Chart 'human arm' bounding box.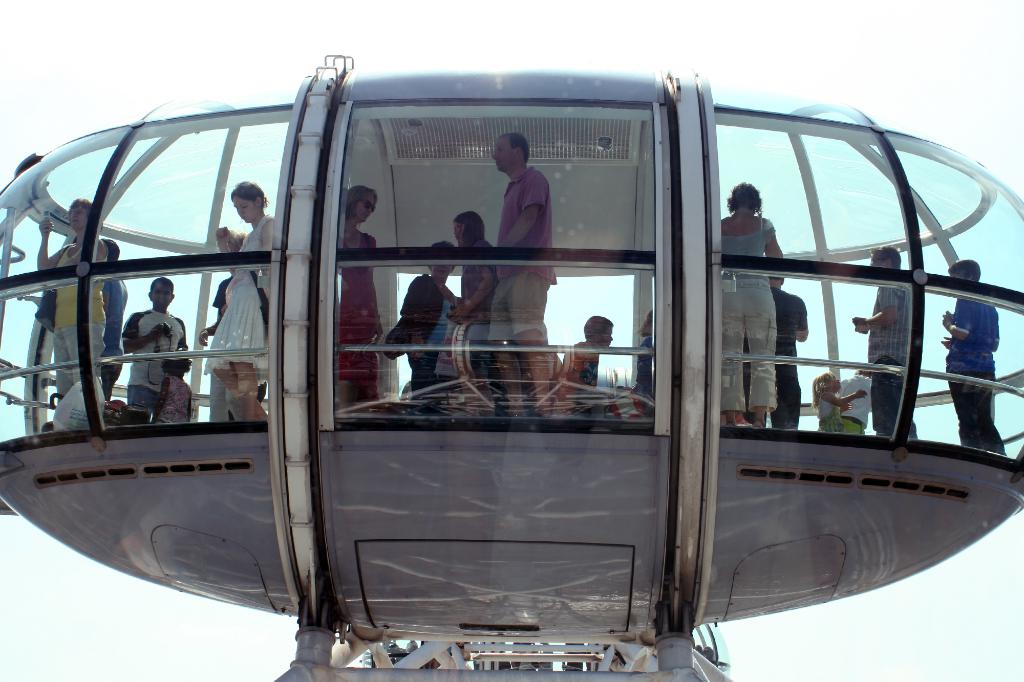
Charted: 821:387:868:406.
